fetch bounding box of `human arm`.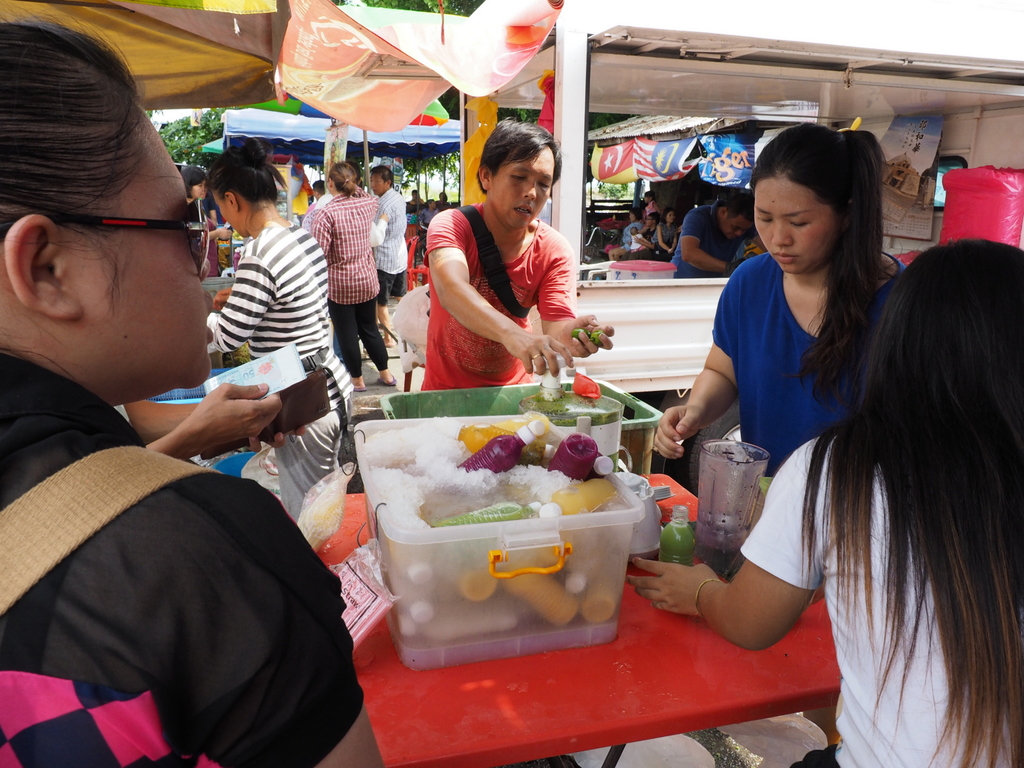
Bbox: bbox=(531, 230, 615, 359).
